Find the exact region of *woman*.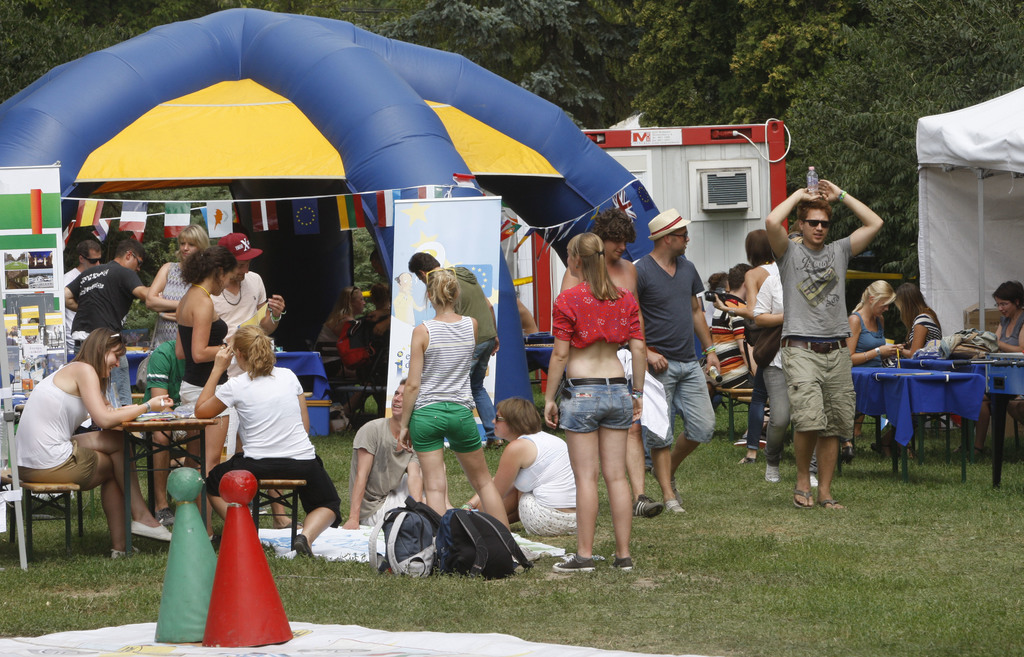
Exact region: 894, 279, 943, 358.
